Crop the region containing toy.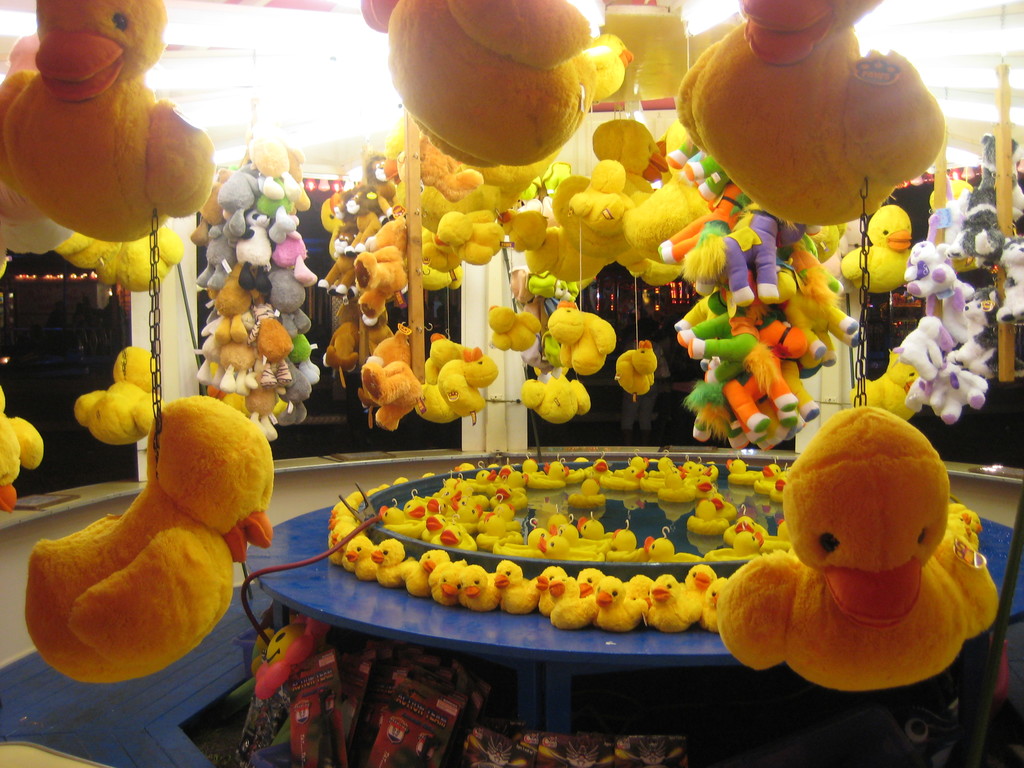
Crop region: 769,474,783,504.
